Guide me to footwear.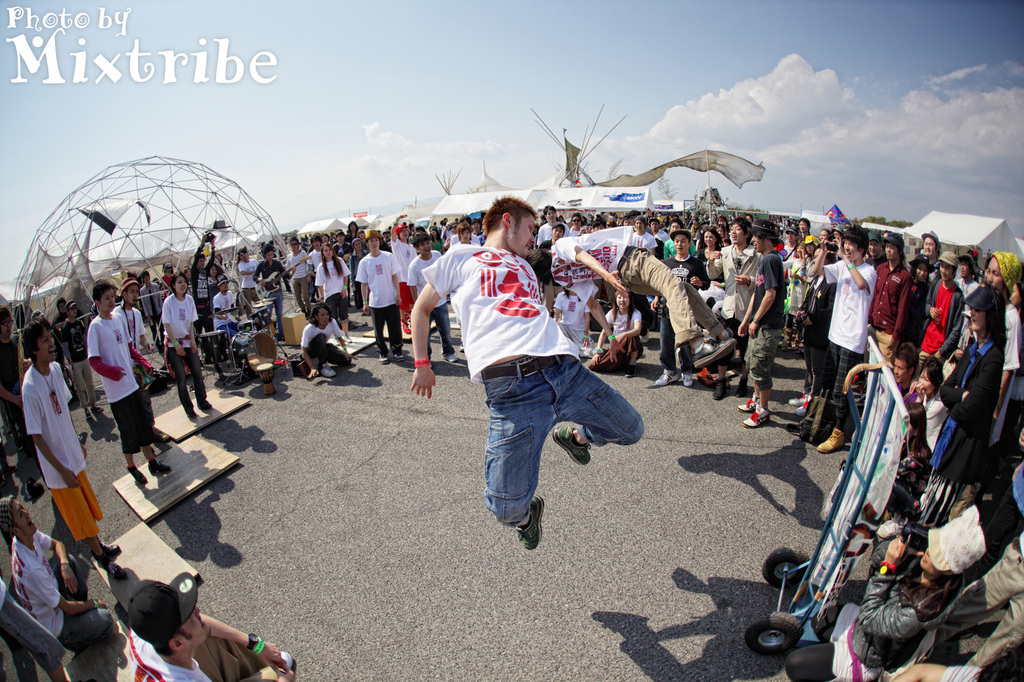
Guidance: {"left": 739, "top": 397, "right": 755, "bottom": 413}.
